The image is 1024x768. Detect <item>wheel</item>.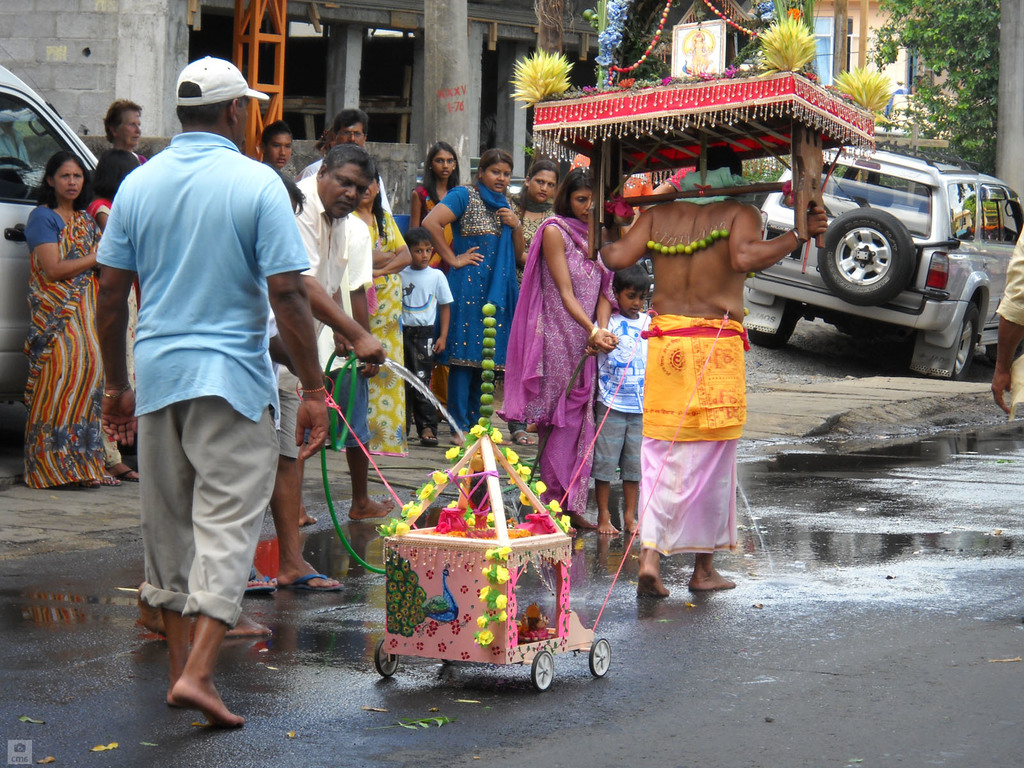
Detection: (586, 637, 611, 675).
